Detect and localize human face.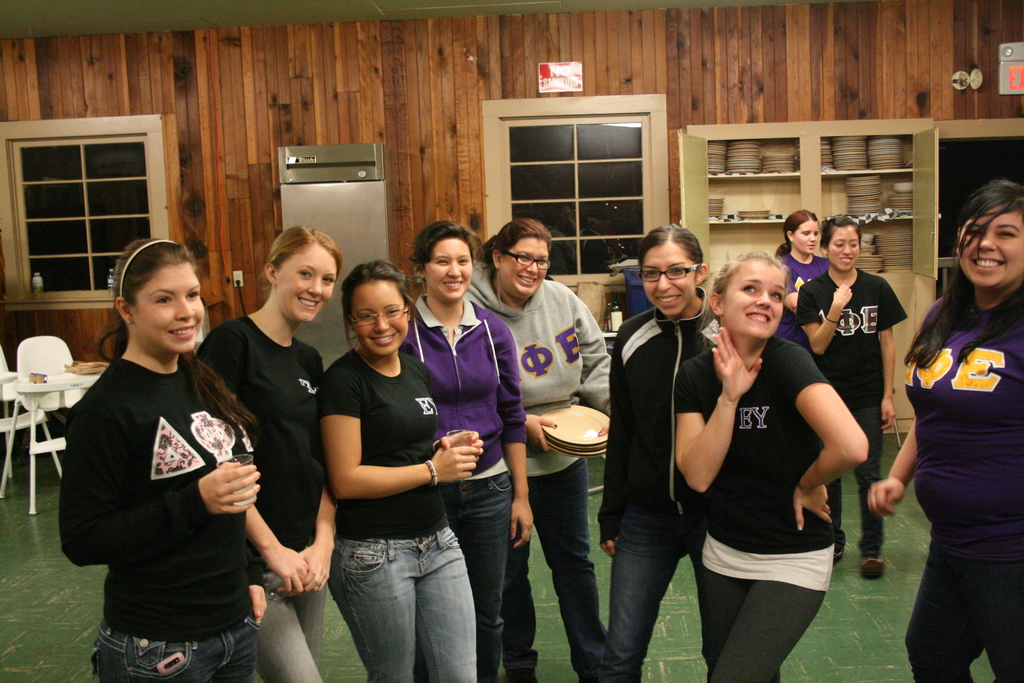
Localized at box=[829, 224, 860, 277].
